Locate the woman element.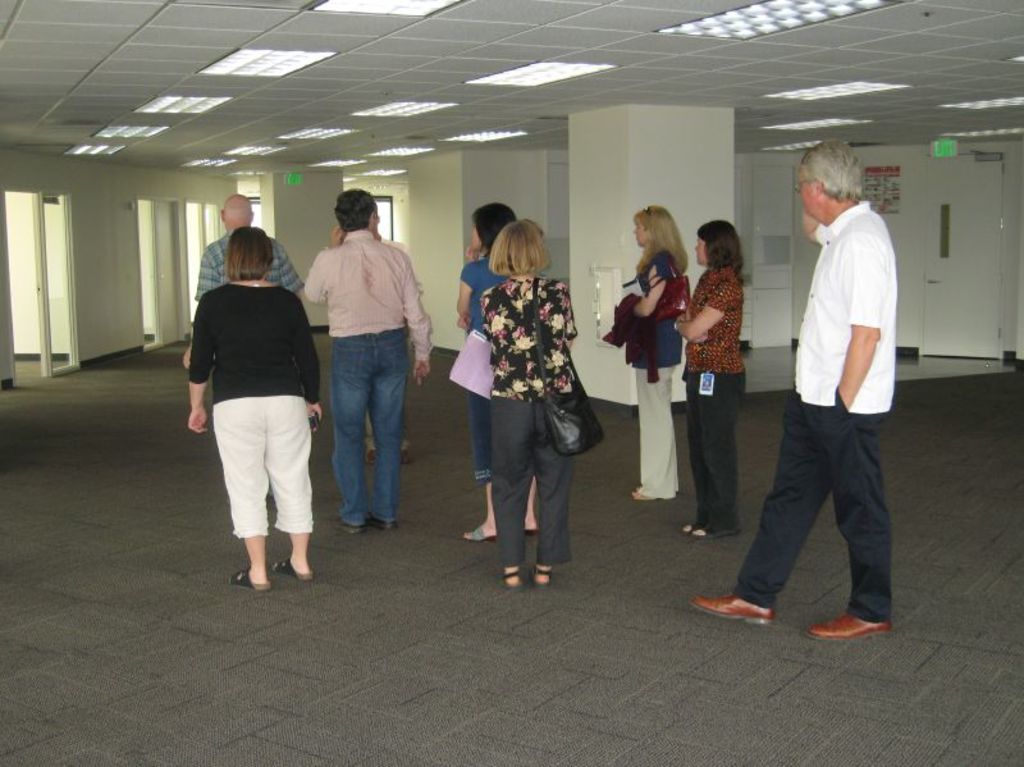
Element bbox: [left=183, top=222, right=323, bottom=597].
